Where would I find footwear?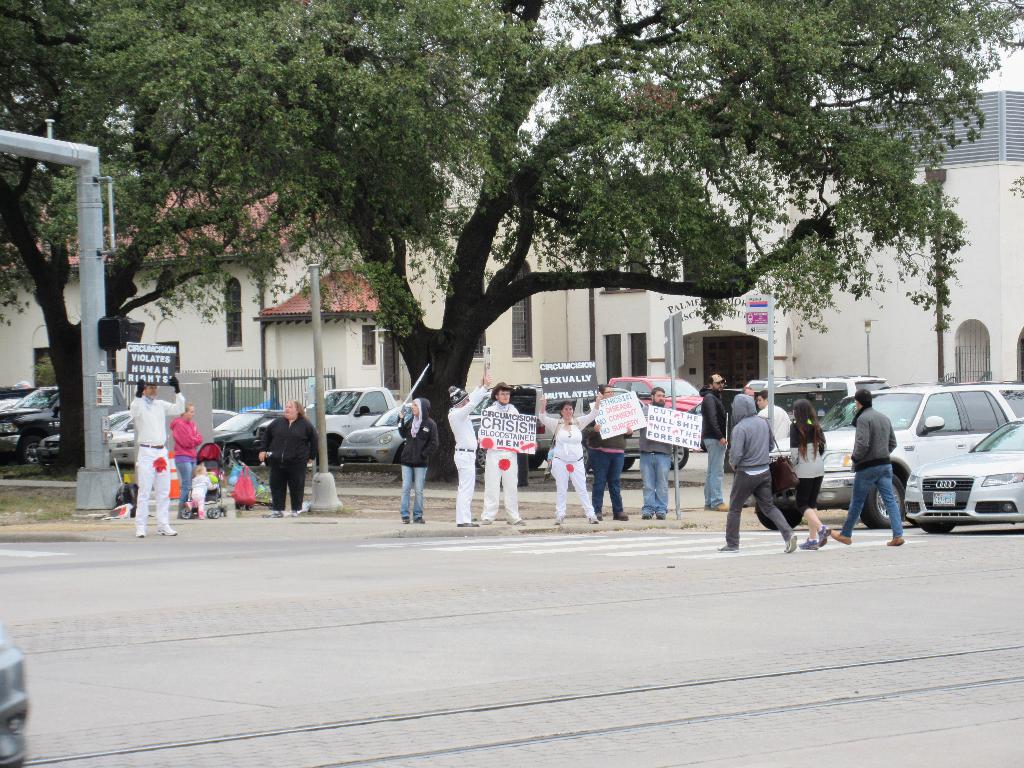
At [483,516,492,524].
